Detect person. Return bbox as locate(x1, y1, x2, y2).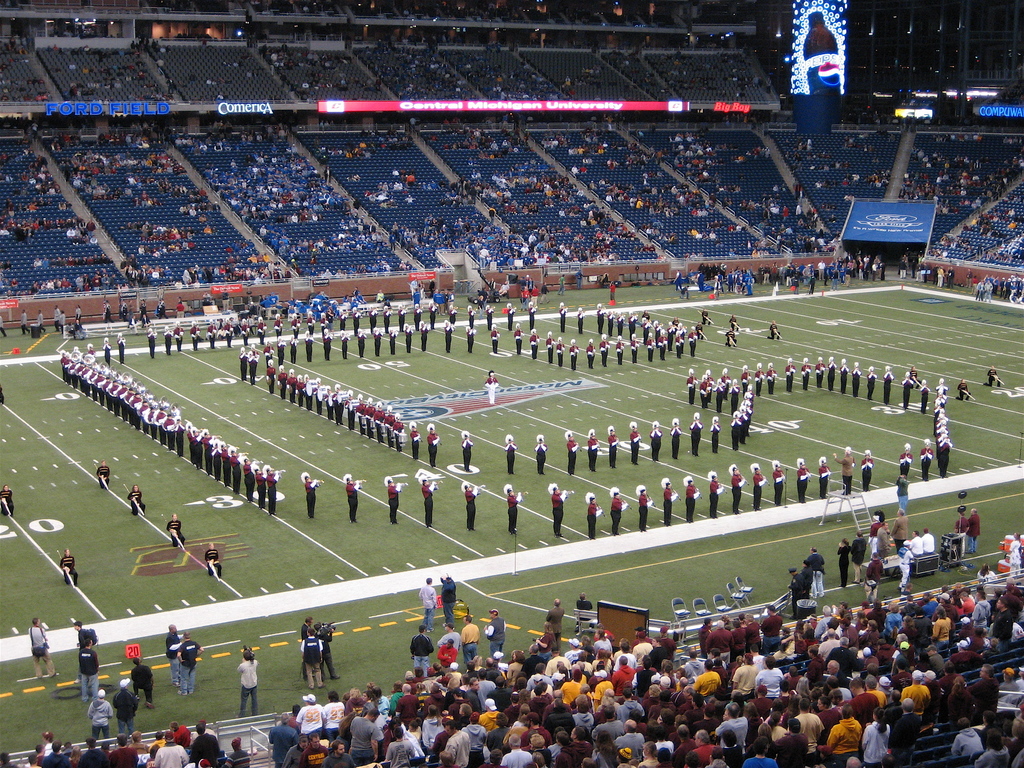
locate(529, 330, 541, 356).
